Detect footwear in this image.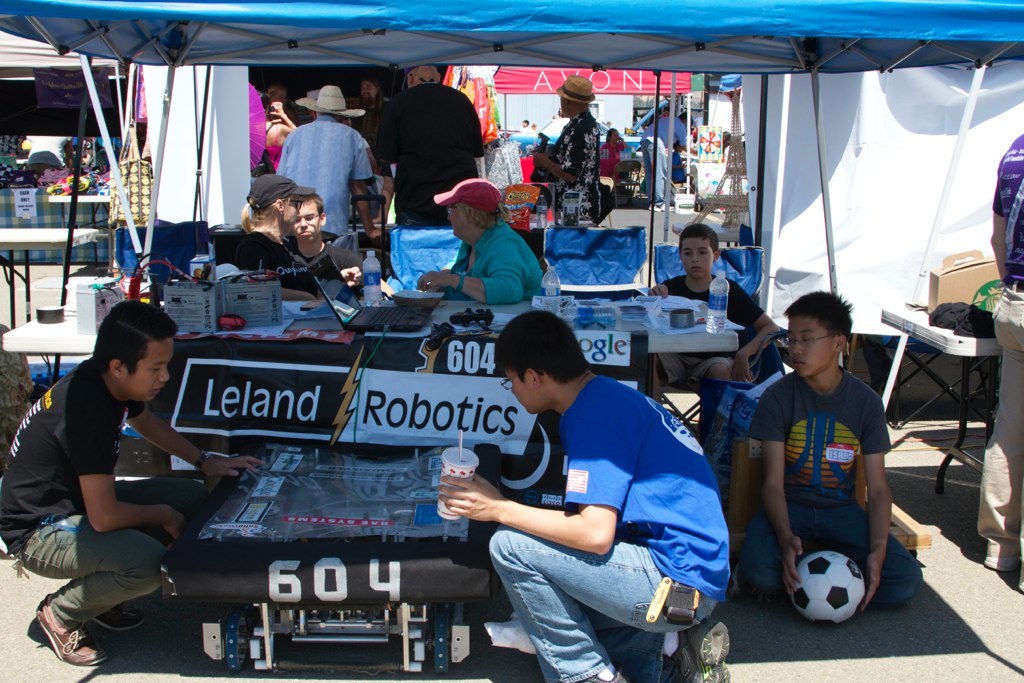
Detection: bbox(19, 594, 112, 664).
